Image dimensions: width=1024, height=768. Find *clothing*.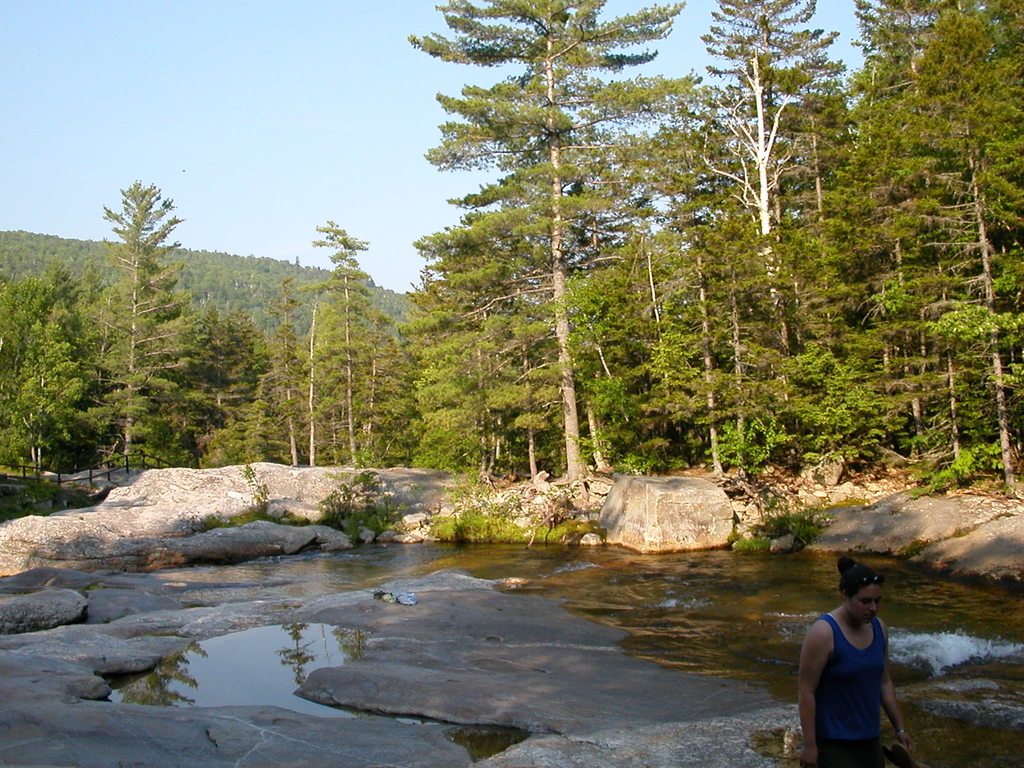
crop(808, 600, 905, 746).
